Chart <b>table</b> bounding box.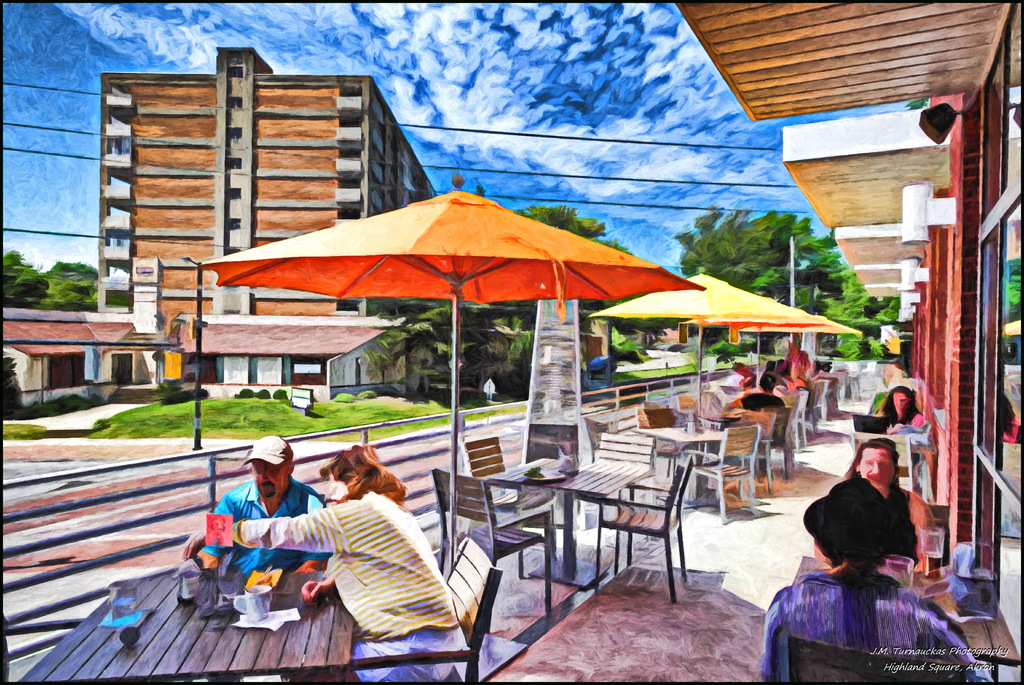
Charted: rect(20, 568, 359, 684).
